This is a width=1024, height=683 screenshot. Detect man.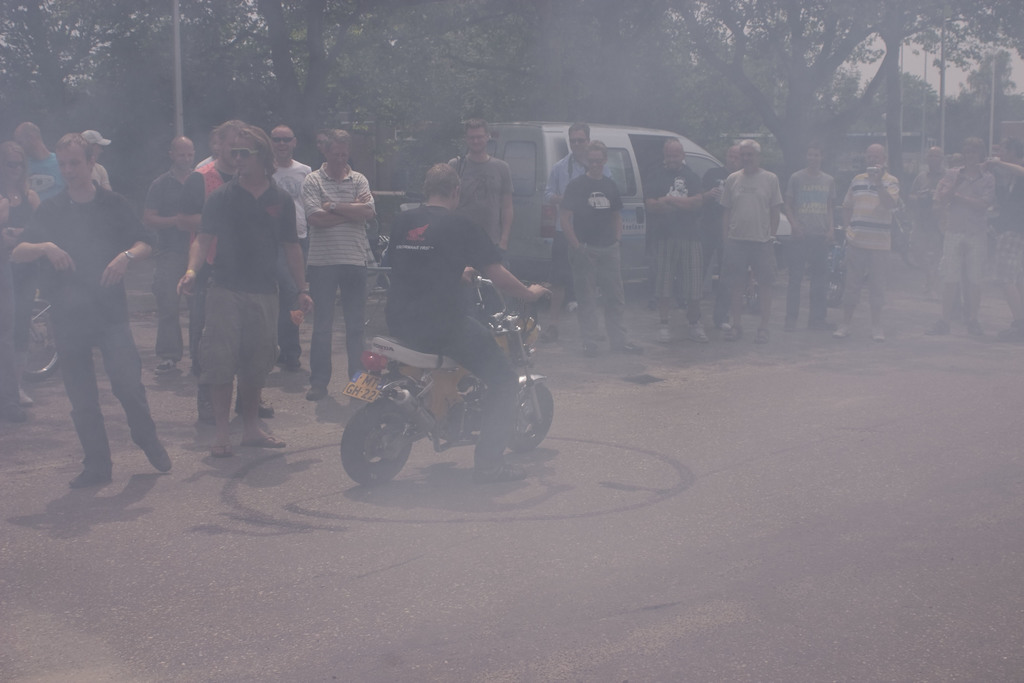
bbox=[927, 133, 999, 338].
